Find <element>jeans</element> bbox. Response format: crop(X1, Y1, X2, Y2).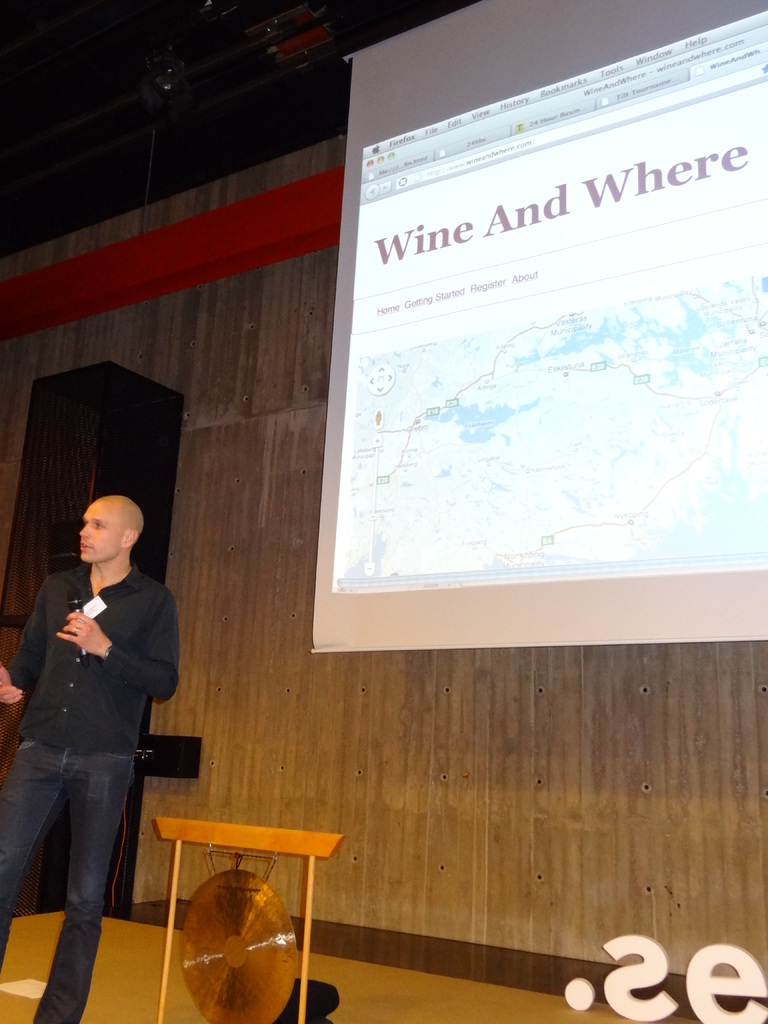
crop(16, 711, 143, 1010).
